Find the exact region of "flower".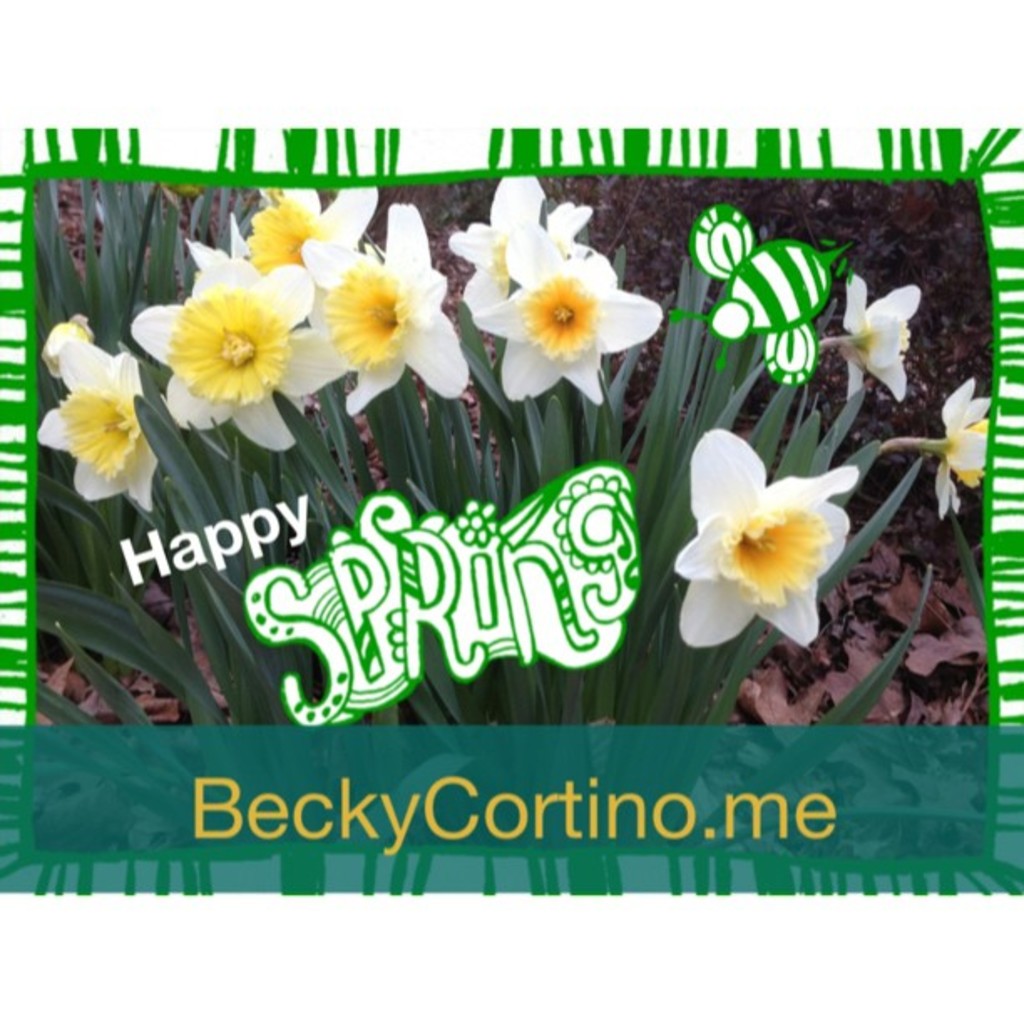
Exact region: 35/343/171/512.
